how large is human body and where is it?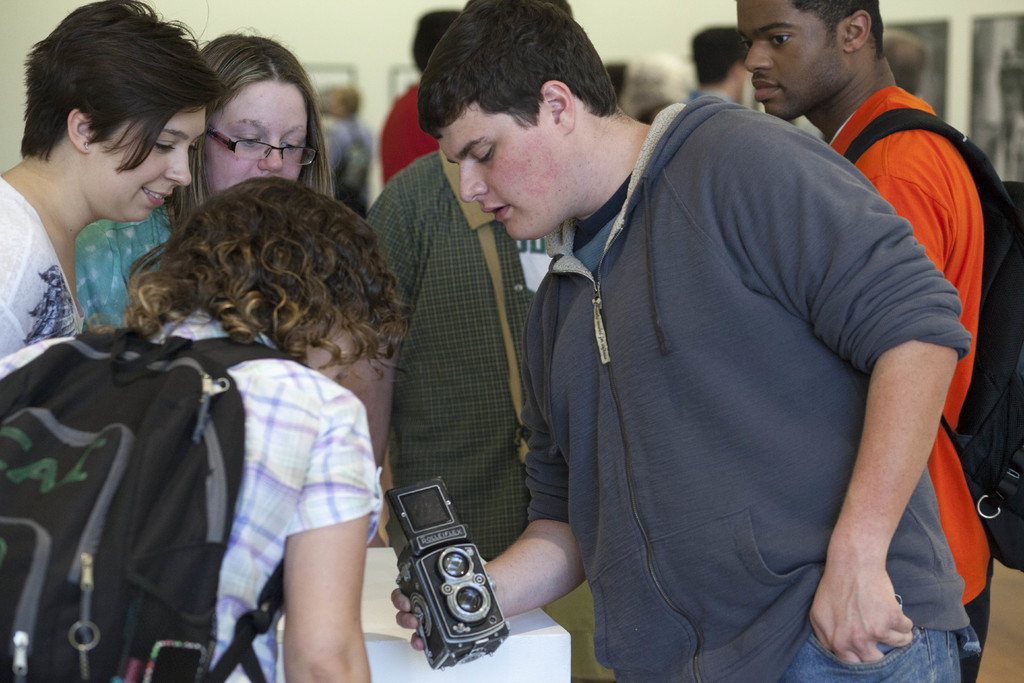
Bounding box: BBox(0, 0, 223, 370).
